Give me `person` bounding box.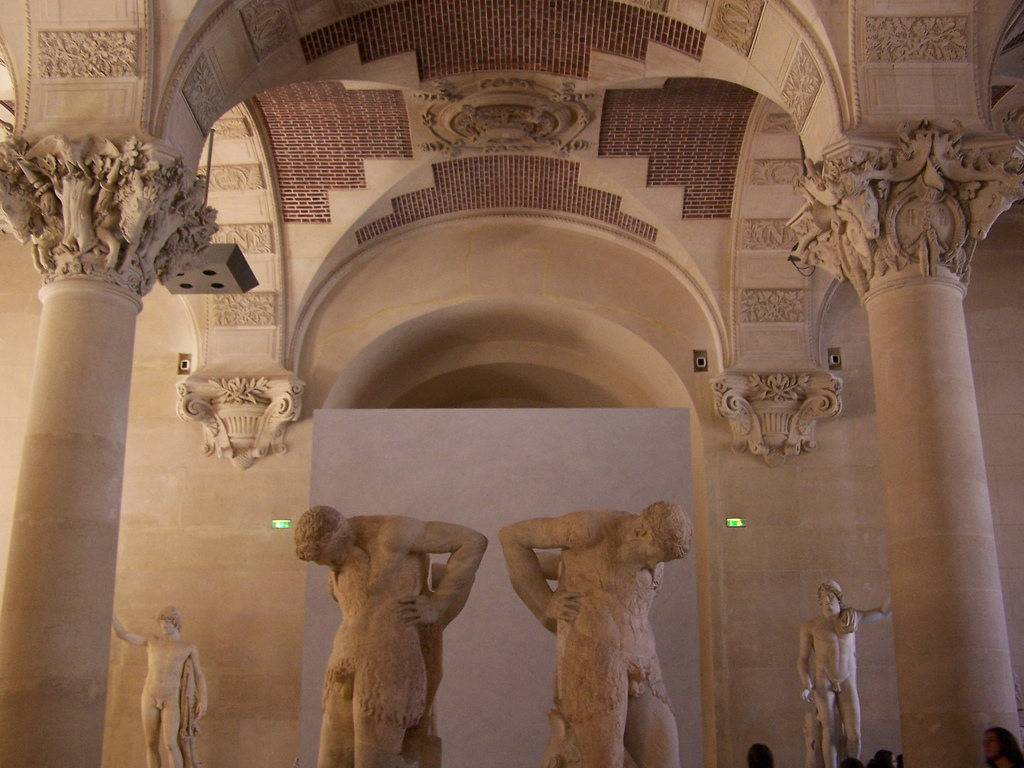
302, 495, 494, 767.
